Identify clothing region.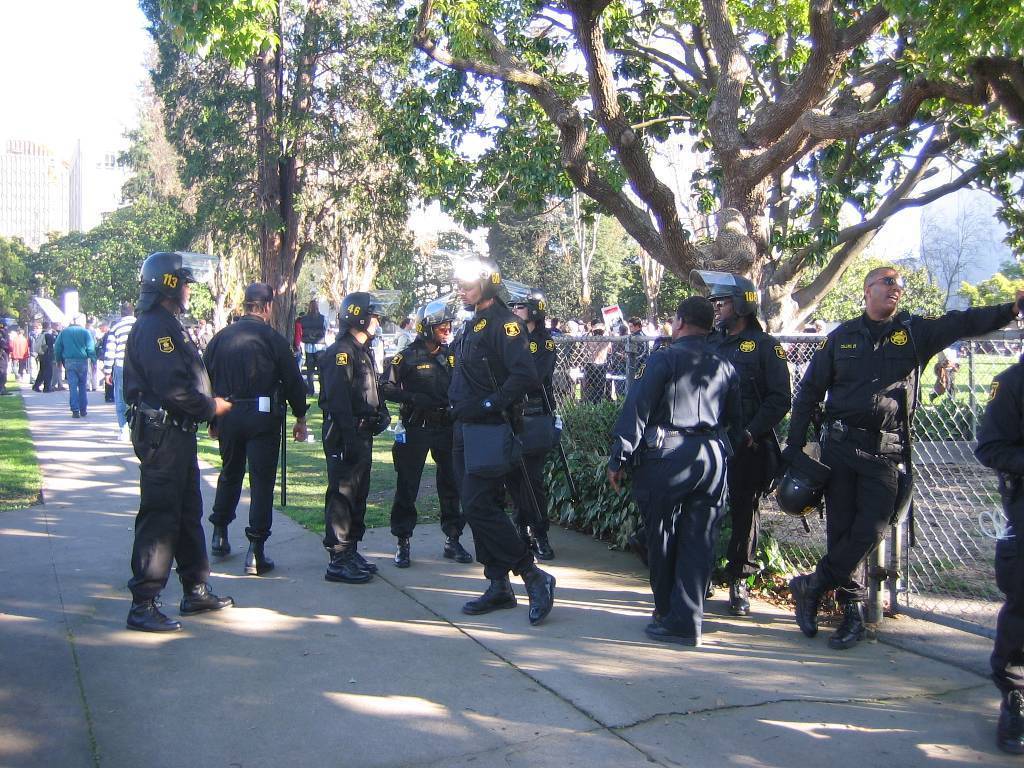
Region: (left=203, top=315, right=311, bottom=544).
